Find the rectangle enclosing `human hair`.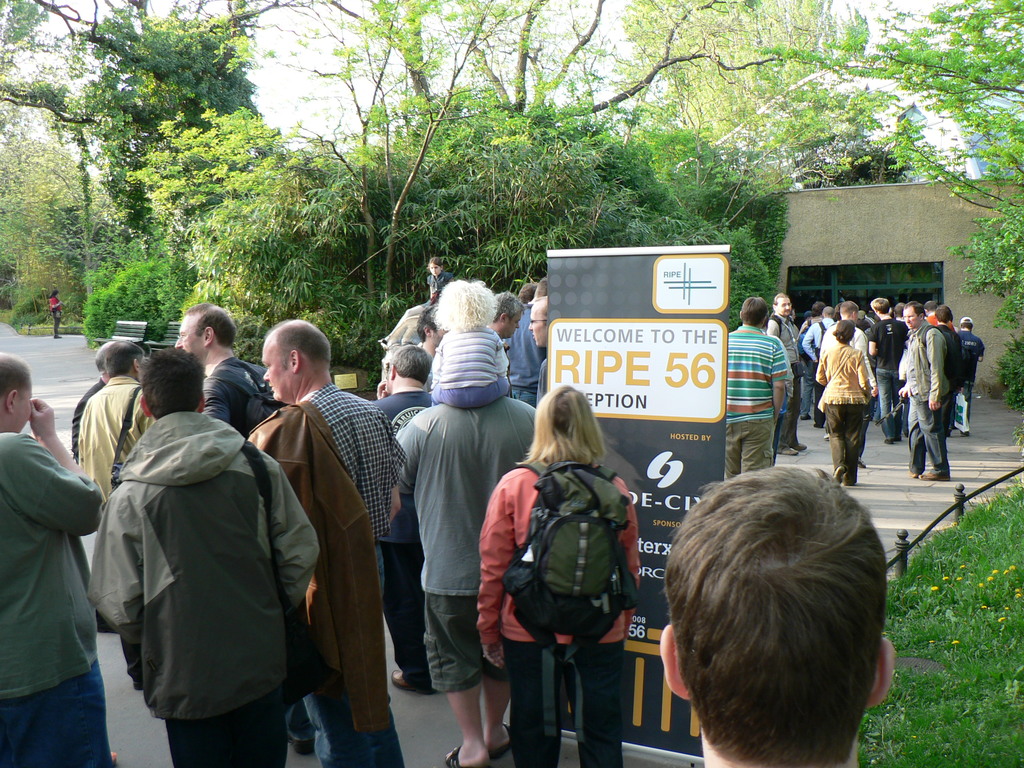
<box>906,303,926,318</box>.
